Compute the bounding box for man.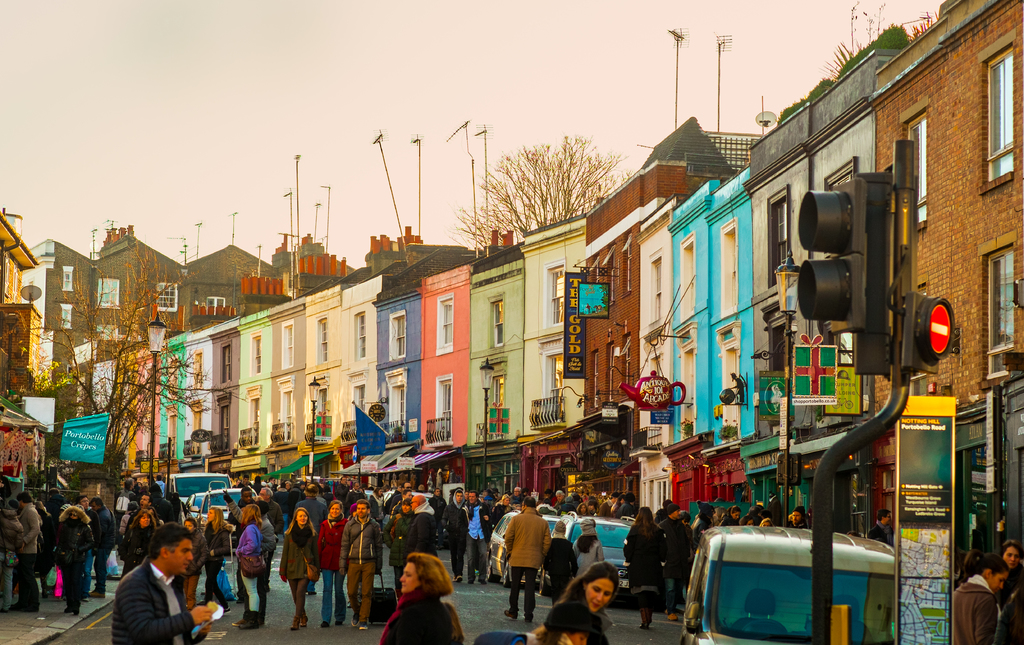
crop(655, 507, 688, 616).
